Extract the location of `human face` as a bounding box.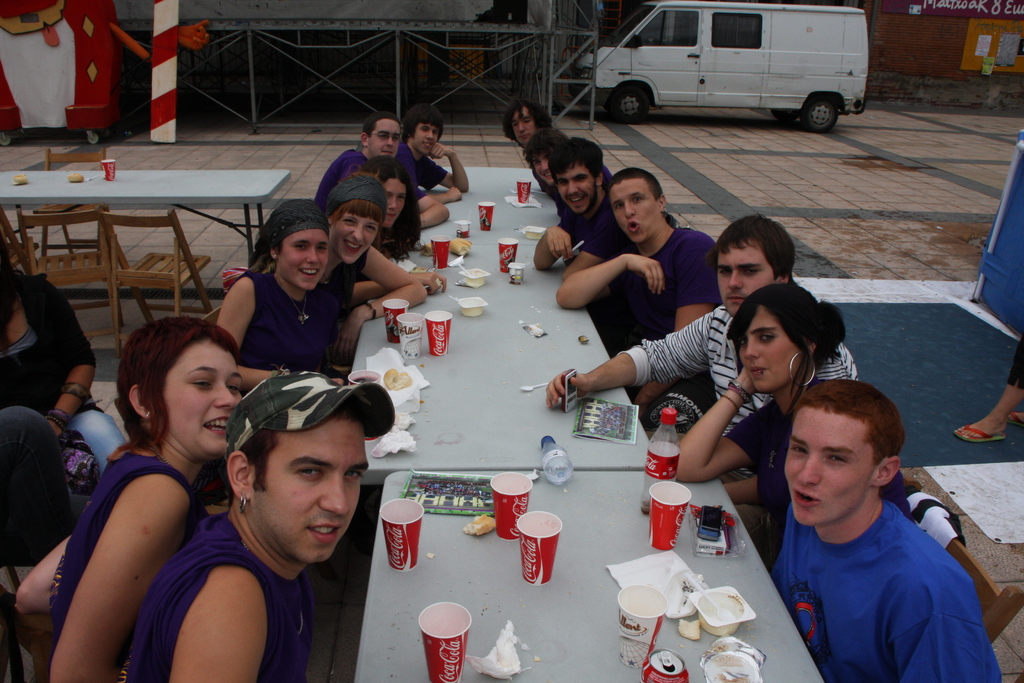
detection(278, 230, 329, 290).
